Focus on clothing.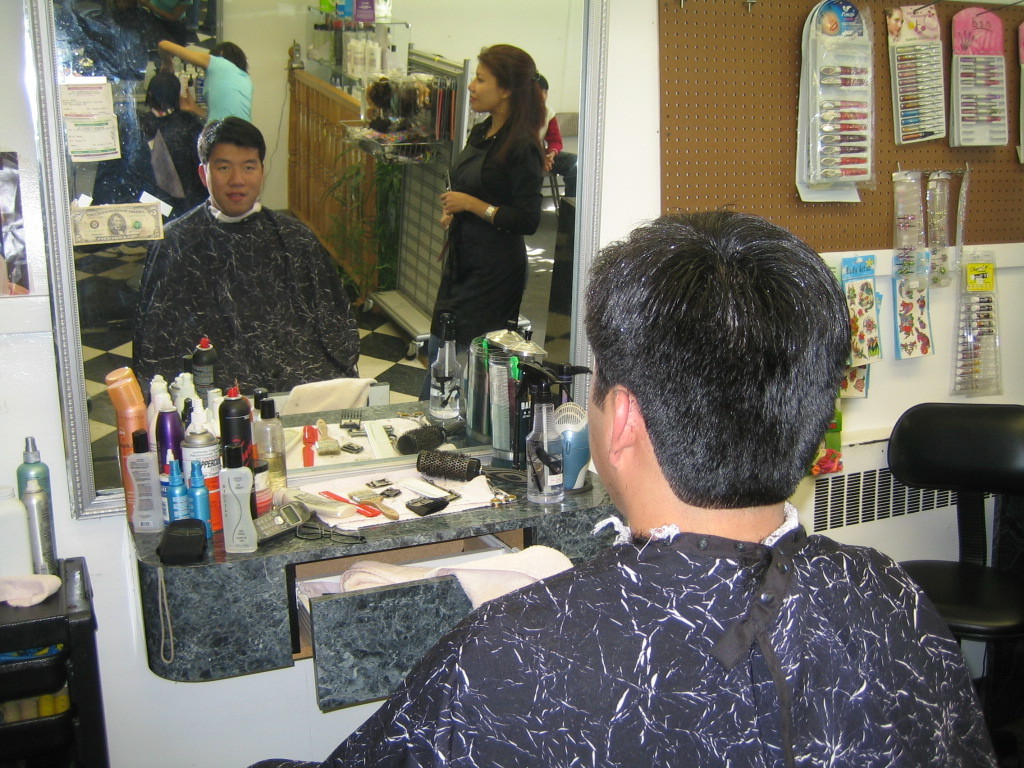
Focused at bbox(538, 107, 562, 156).
